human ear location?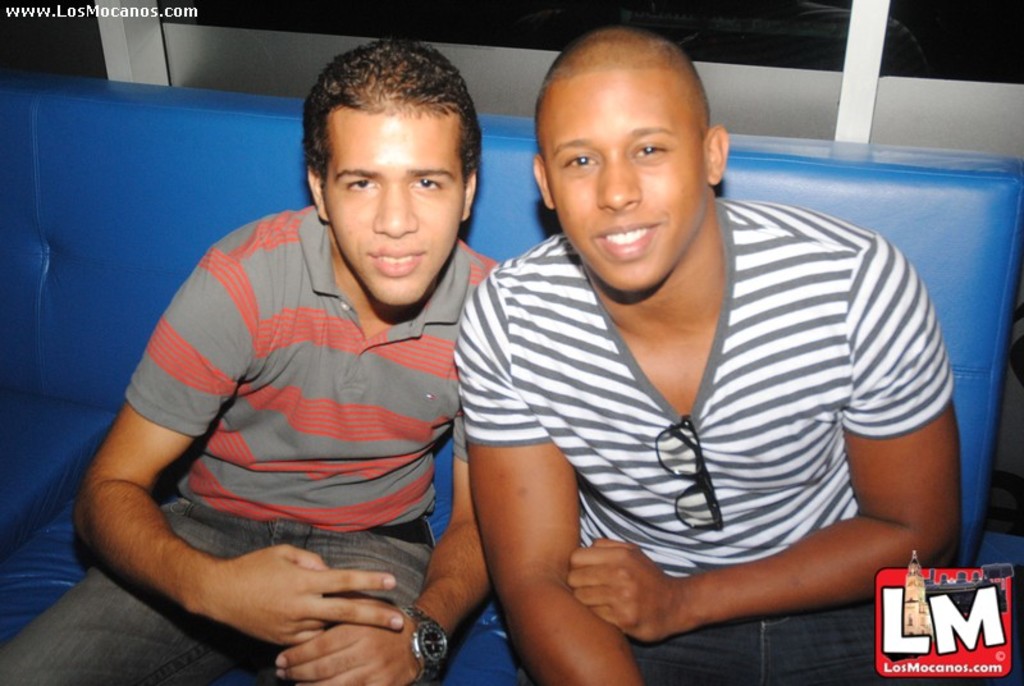
left=463, top=163, right=477, bottom=219
